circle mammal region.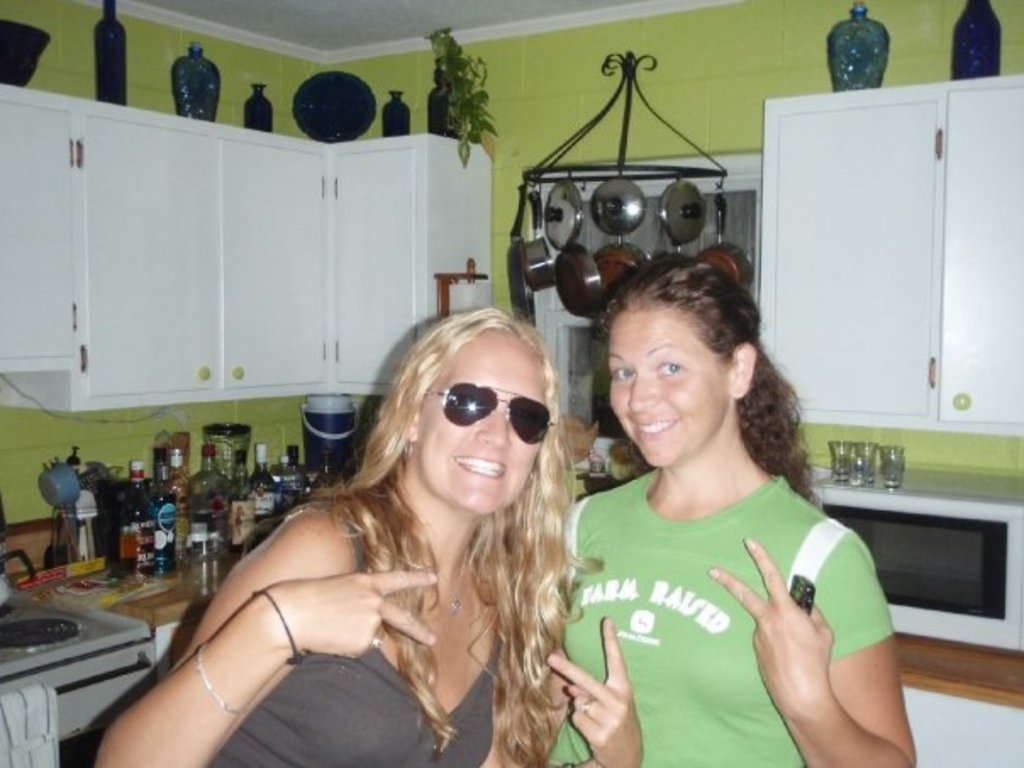
Region: [left=548, top=246, right=921, bottom=766].
